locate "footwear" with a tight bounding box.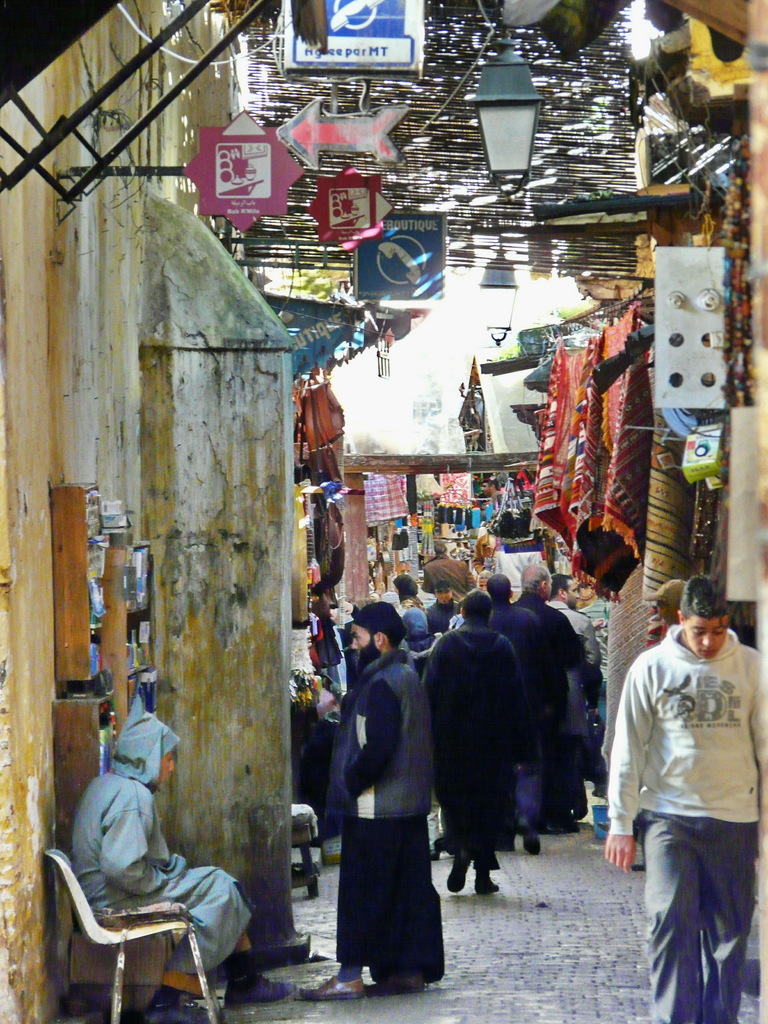
{"x1": 471, "y1": 861, "x2": 499, "y2": 889}.
